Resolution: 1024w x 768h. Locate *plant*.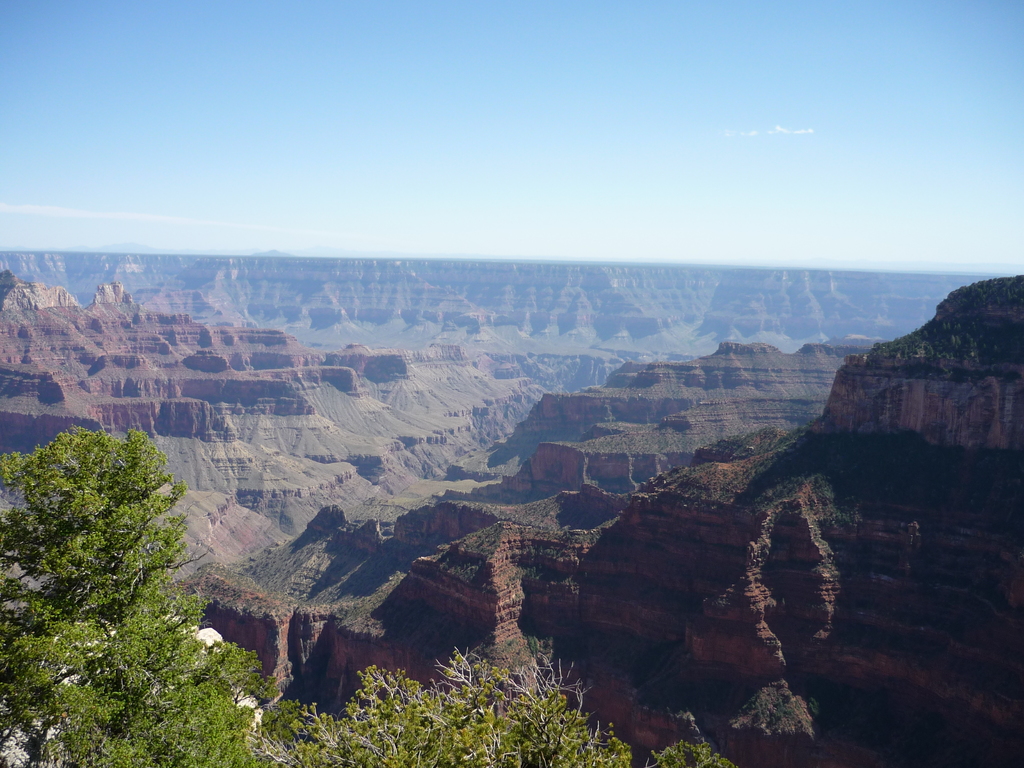
Rect(643, 740, 735, 767).
